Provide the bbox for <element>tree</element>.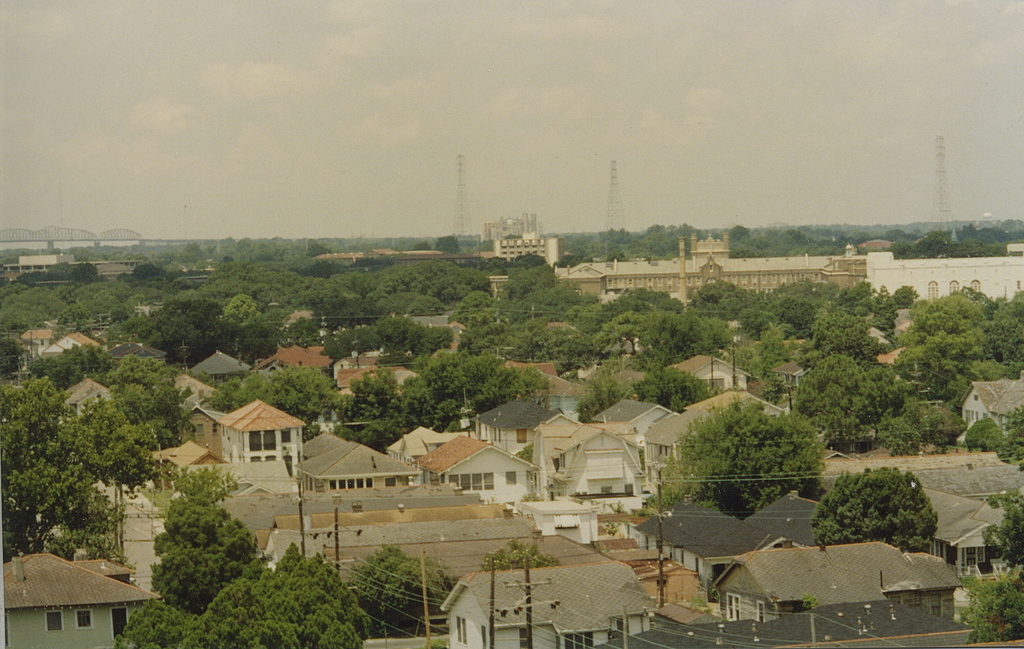
[216,316,244,359].
